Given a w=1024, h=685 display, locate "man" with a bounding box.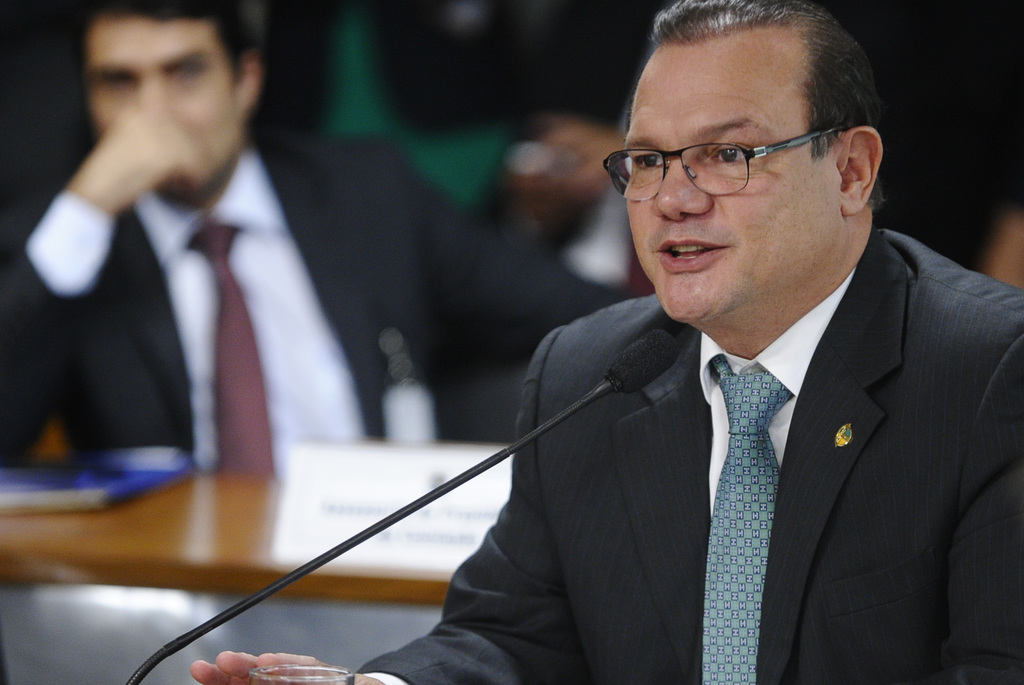
Located: 390, 32, 1011, 671.
